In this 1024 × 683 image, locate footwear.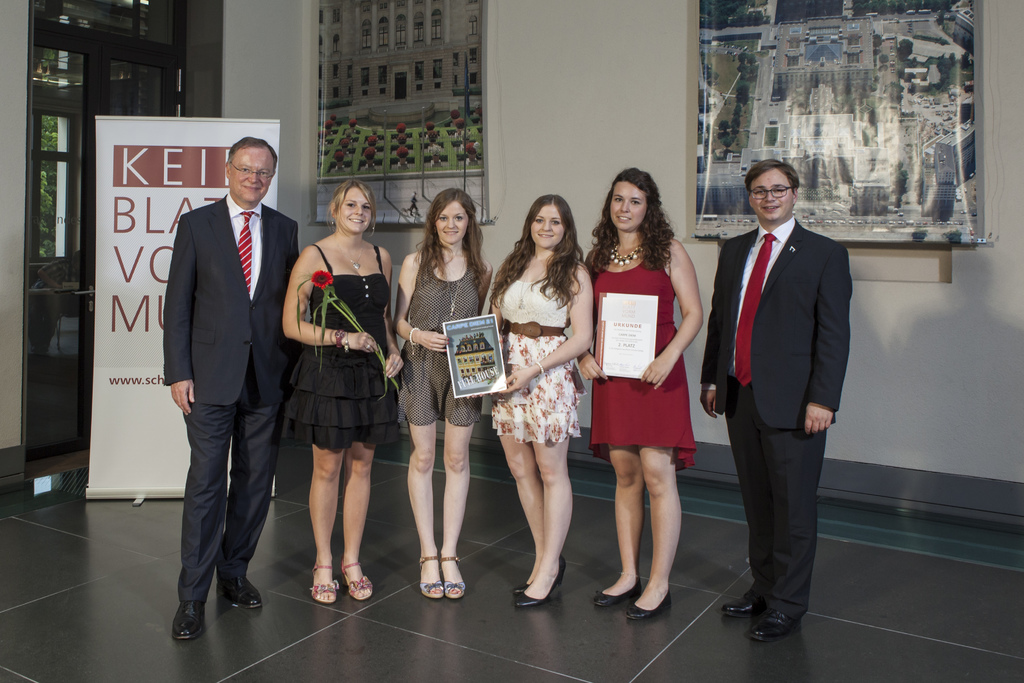
Bounding box: 169:599:199:638.
